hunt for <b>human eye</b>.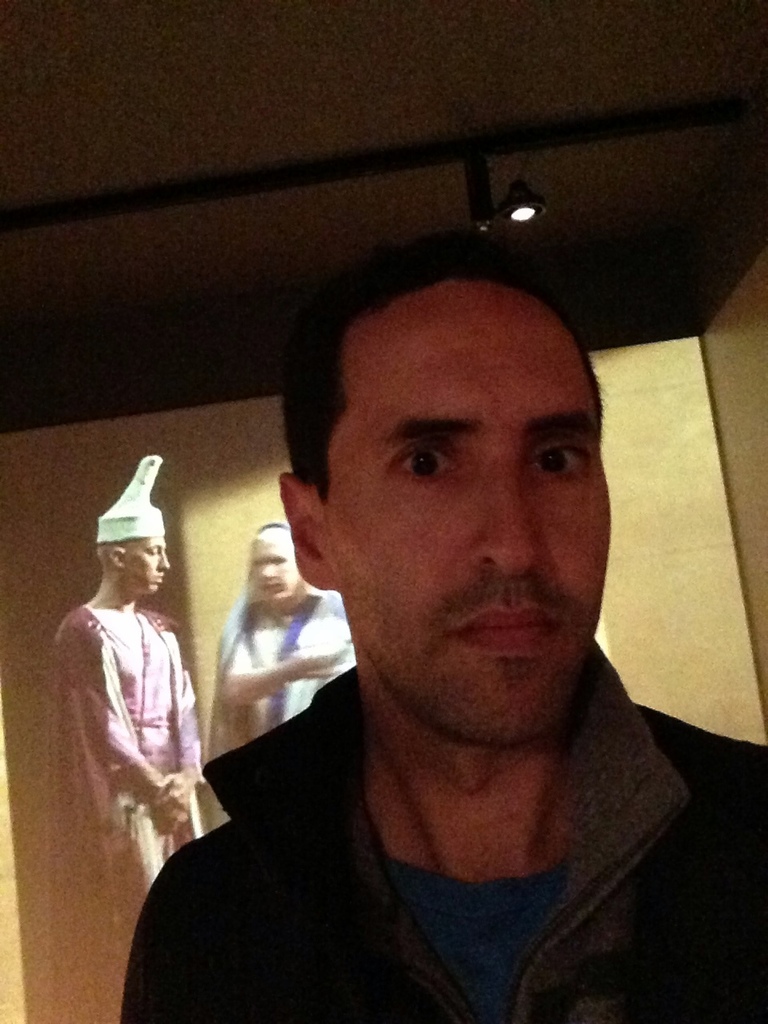
Hunted down at <region>384, 426, 478, 506</region>.
